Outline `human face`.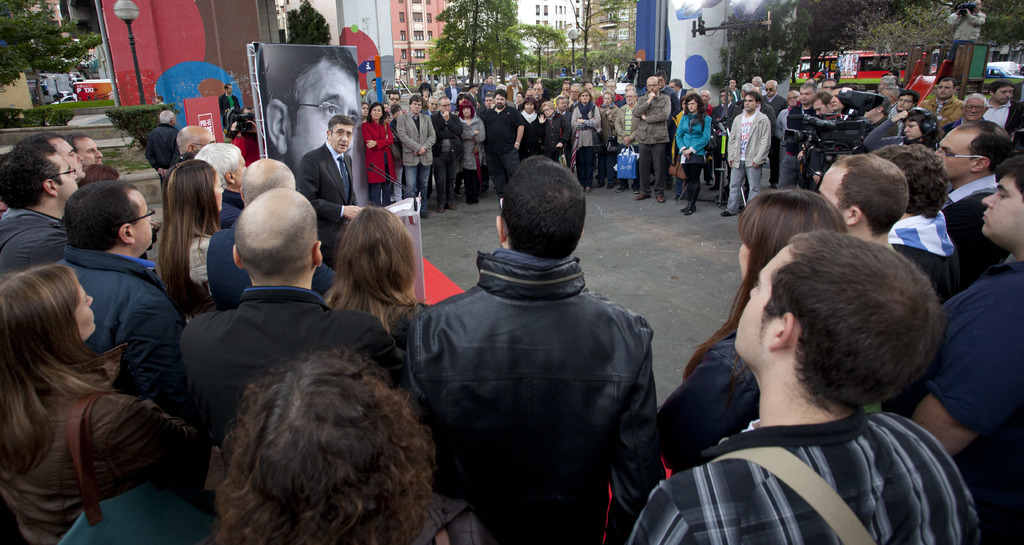
Outline: bbox=(558, 97, 566, 108).
